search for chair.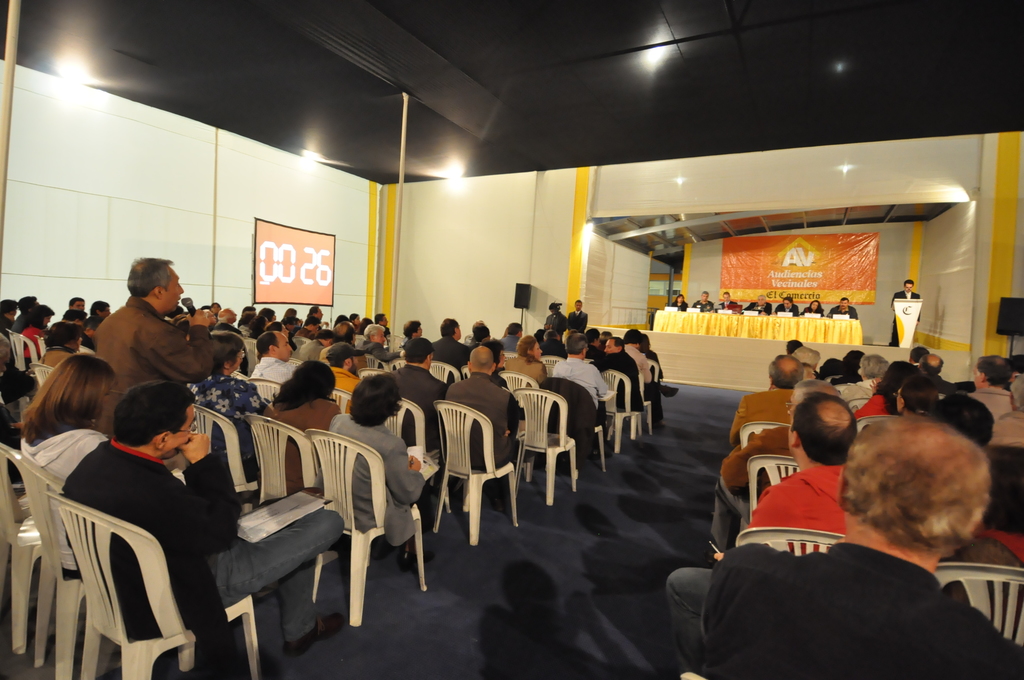
Found at bbox=(3, 332, 36, 382).
